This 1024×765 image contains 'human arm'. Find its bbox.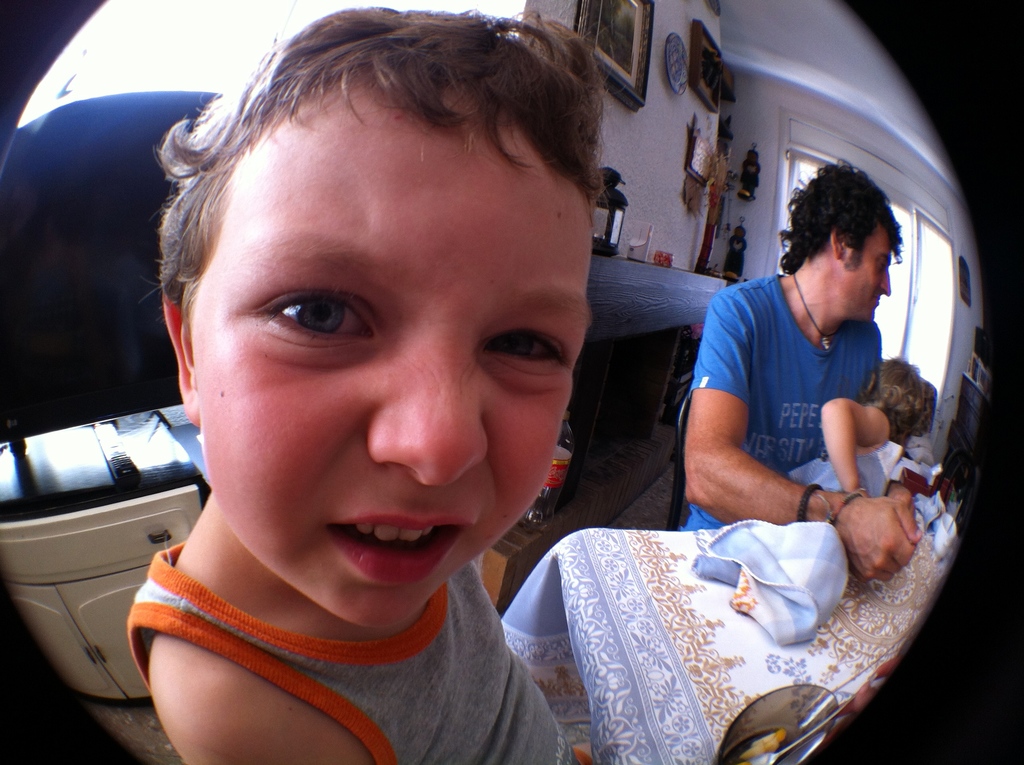
detection(682, 406, 920, 588).
